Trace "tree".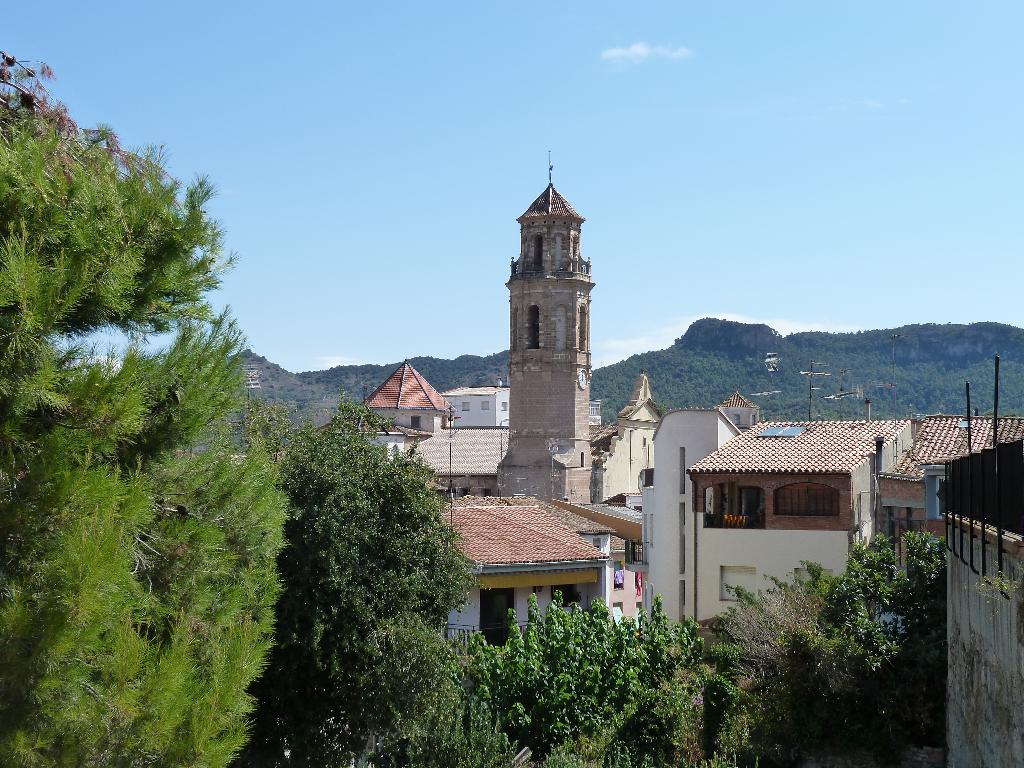
Traced to (x1=239, y1=383, x2=495, y2=767).
